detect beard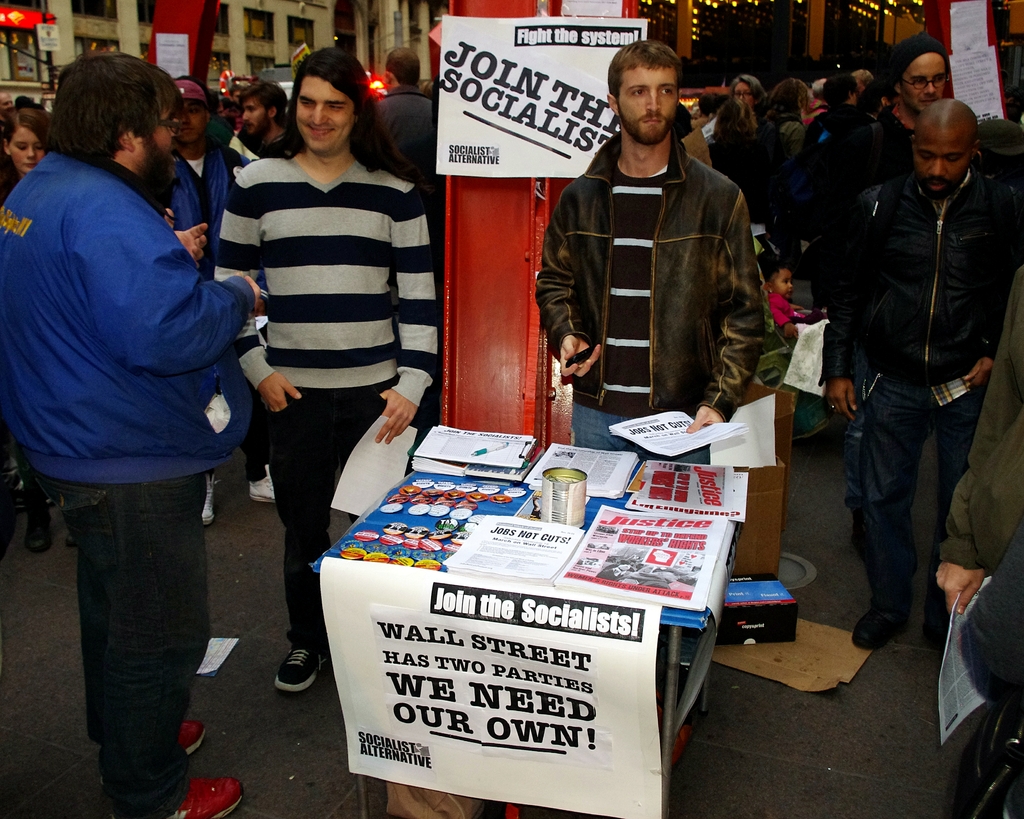
bbox(241, 113, 273, 139)
